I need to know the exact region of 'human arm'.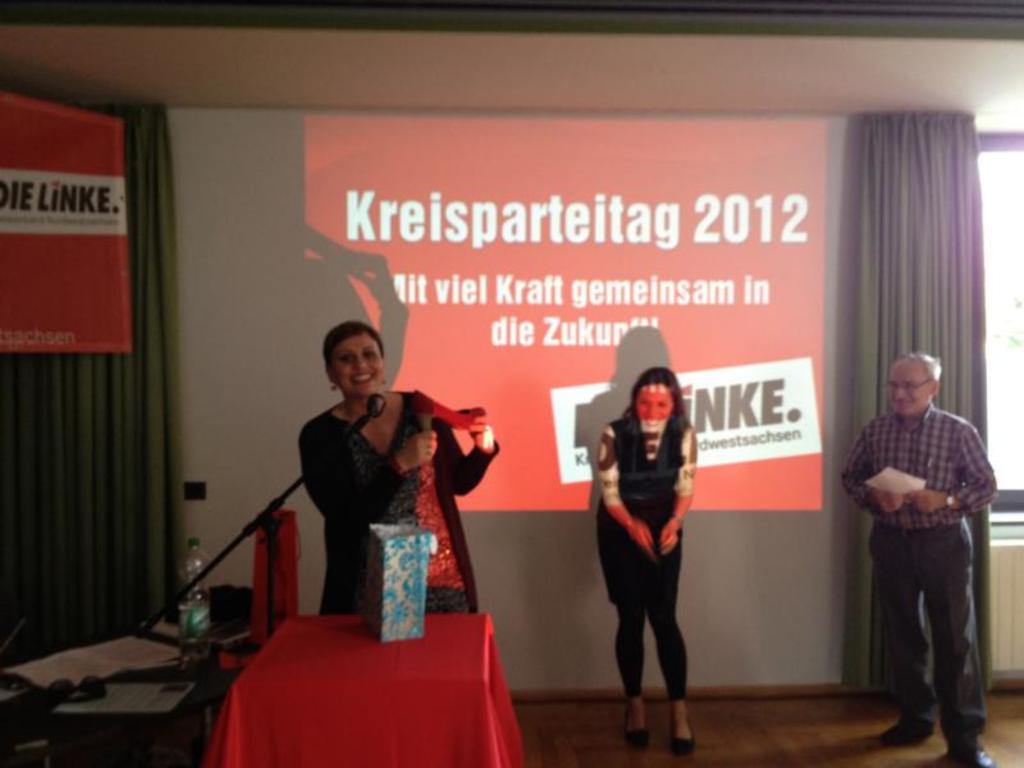
Region: x1=308, y1=425, x2=438, y2=535.
